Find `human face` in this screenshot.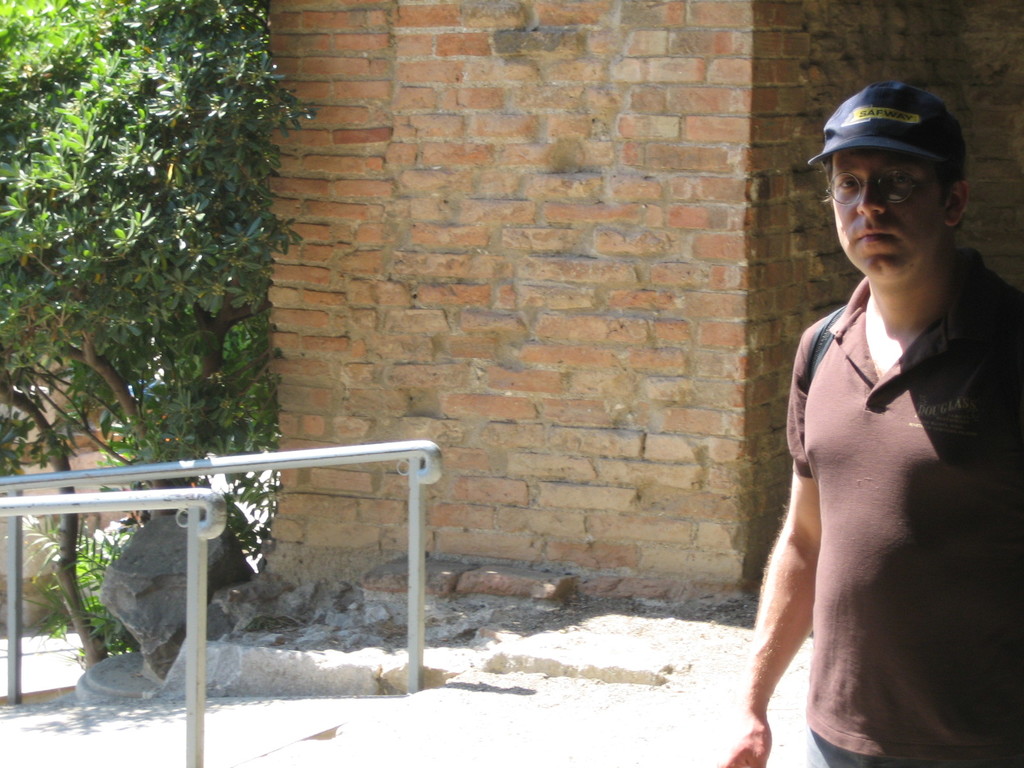
The bounding box for `human face` is {"x1": 833, "y1": 150, "x2": 939, "y2": 284}.
